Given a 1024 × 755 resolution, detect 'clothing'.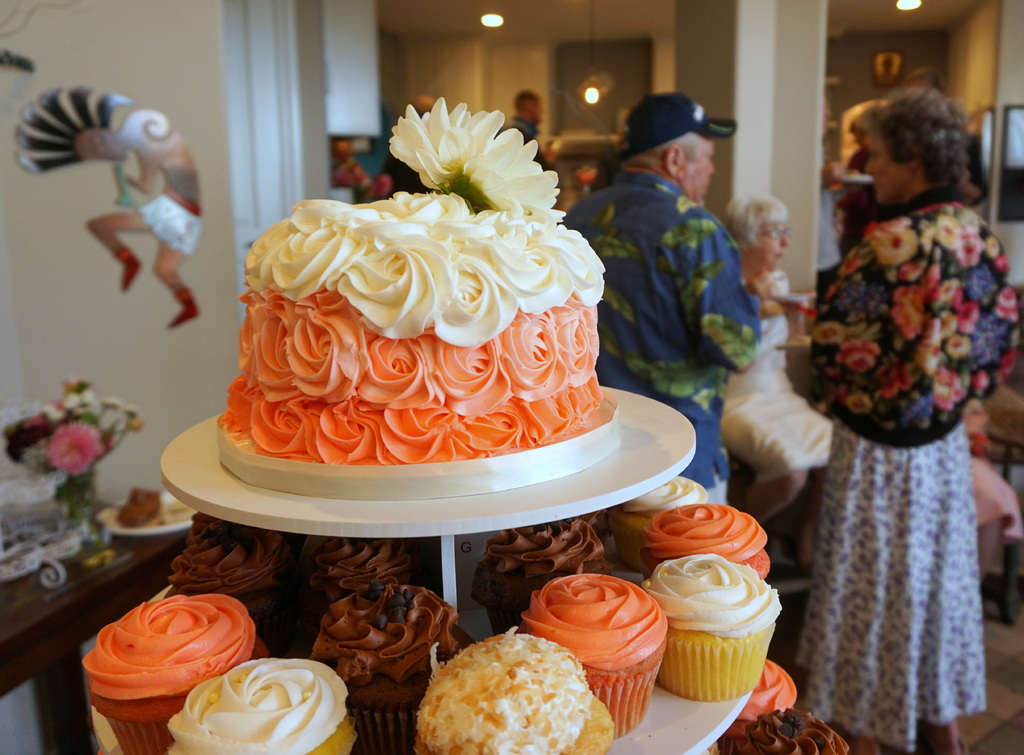
BBox(793, 152, 1006, 587).
